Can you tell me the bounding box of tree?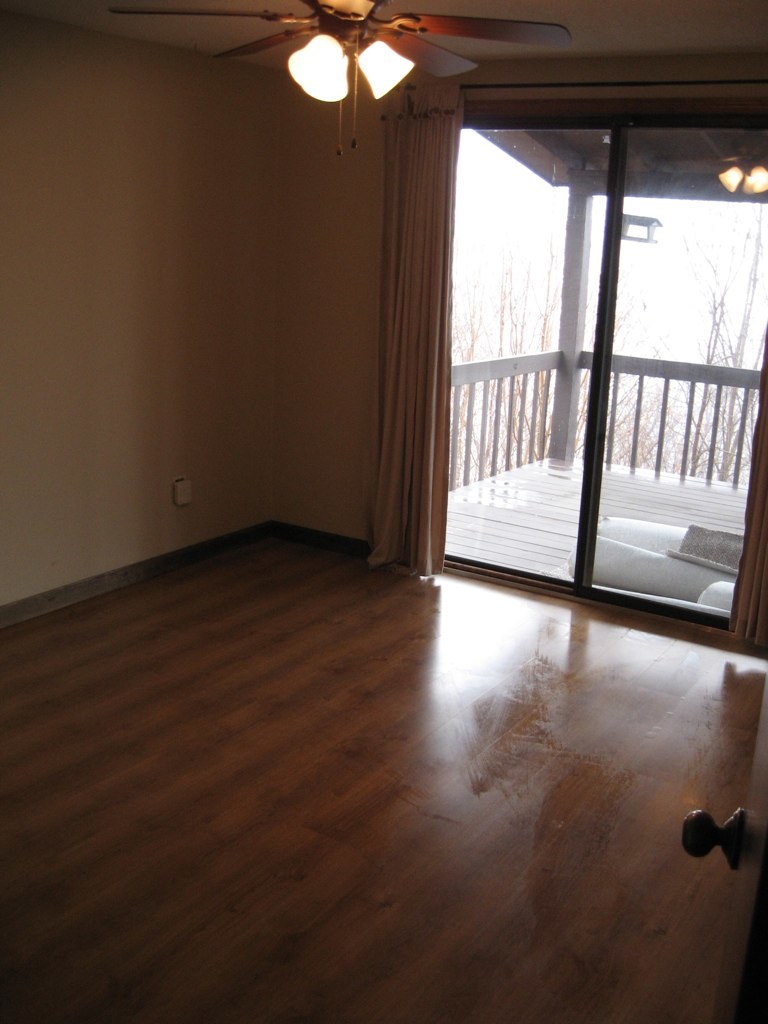
[left=654, top=204, right=767, bottom=476].
